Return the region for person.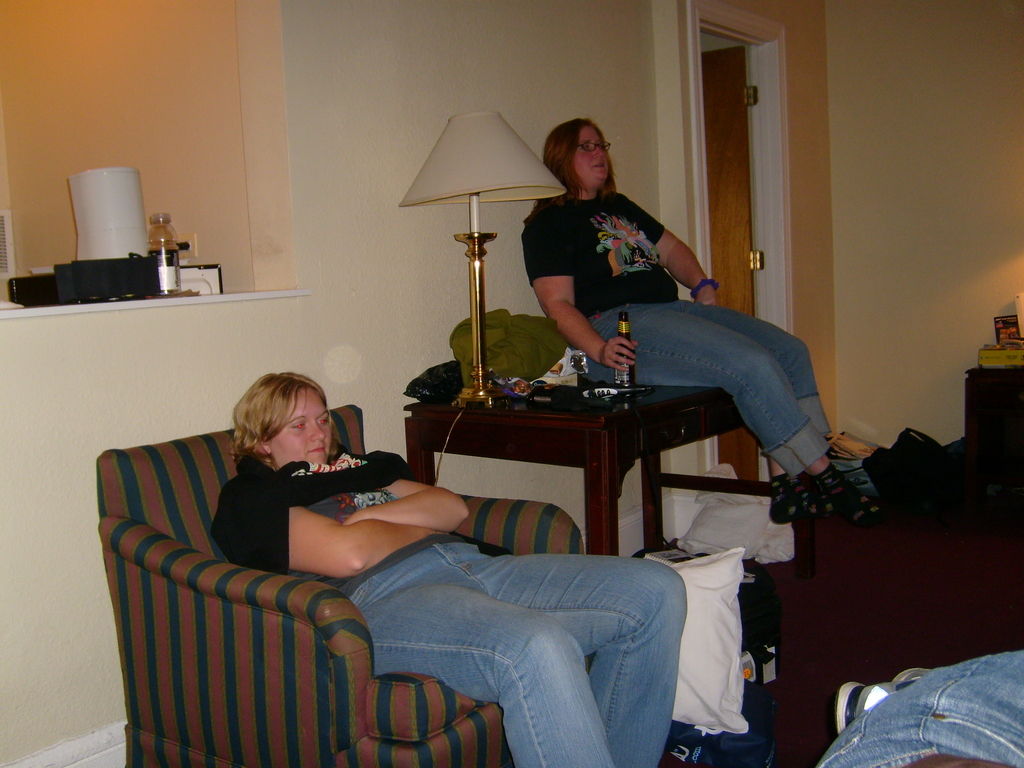
bbox=(211, 368, 688, 767).
